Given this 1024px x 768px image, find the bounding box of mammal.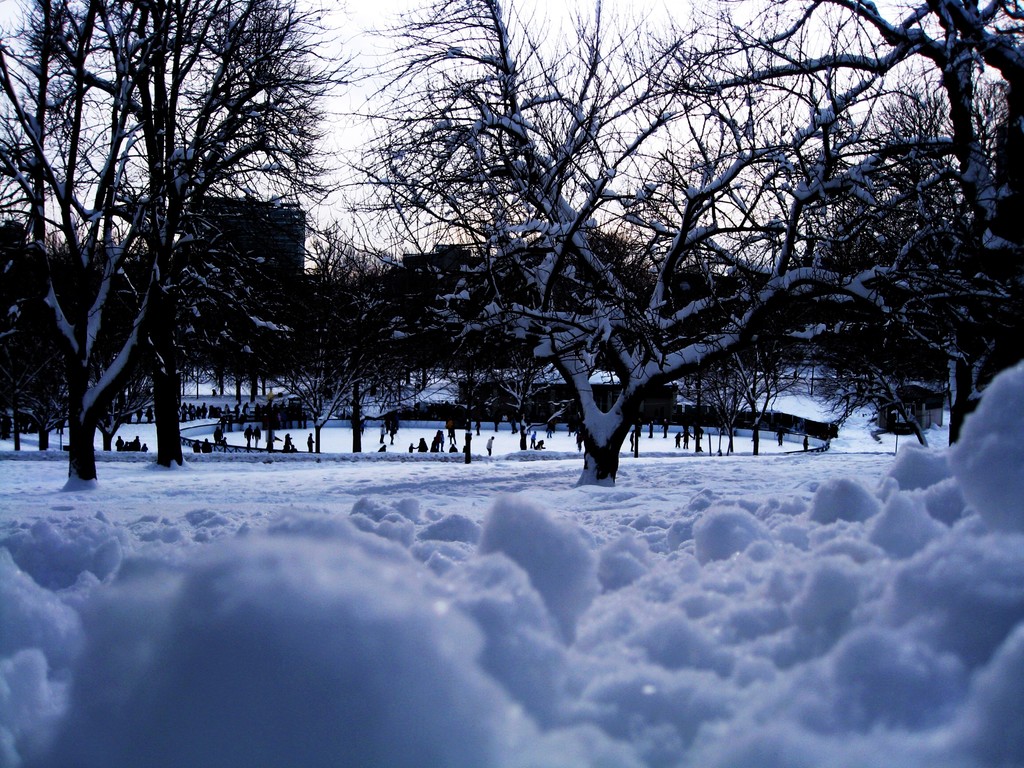
Rect(191, 439, 197, 454).
